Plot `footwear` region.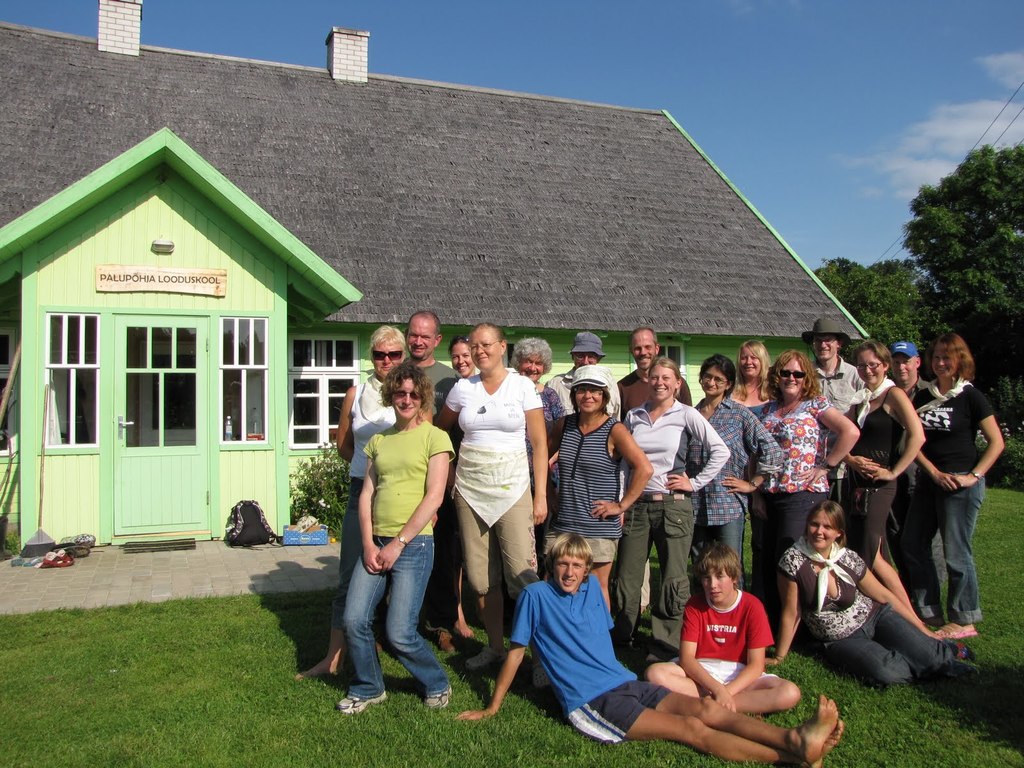
Plotted at 422/685/459/705.
